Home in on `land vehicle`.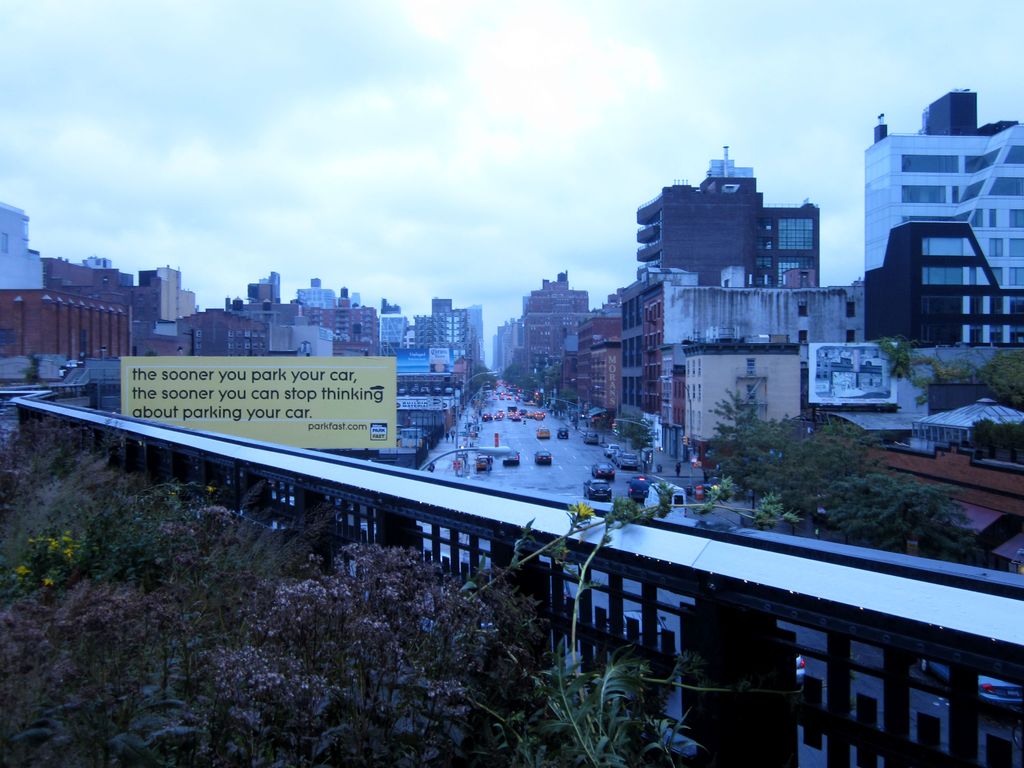
Homed in at (x1=494, y1=413, x2=499, y2=417).
